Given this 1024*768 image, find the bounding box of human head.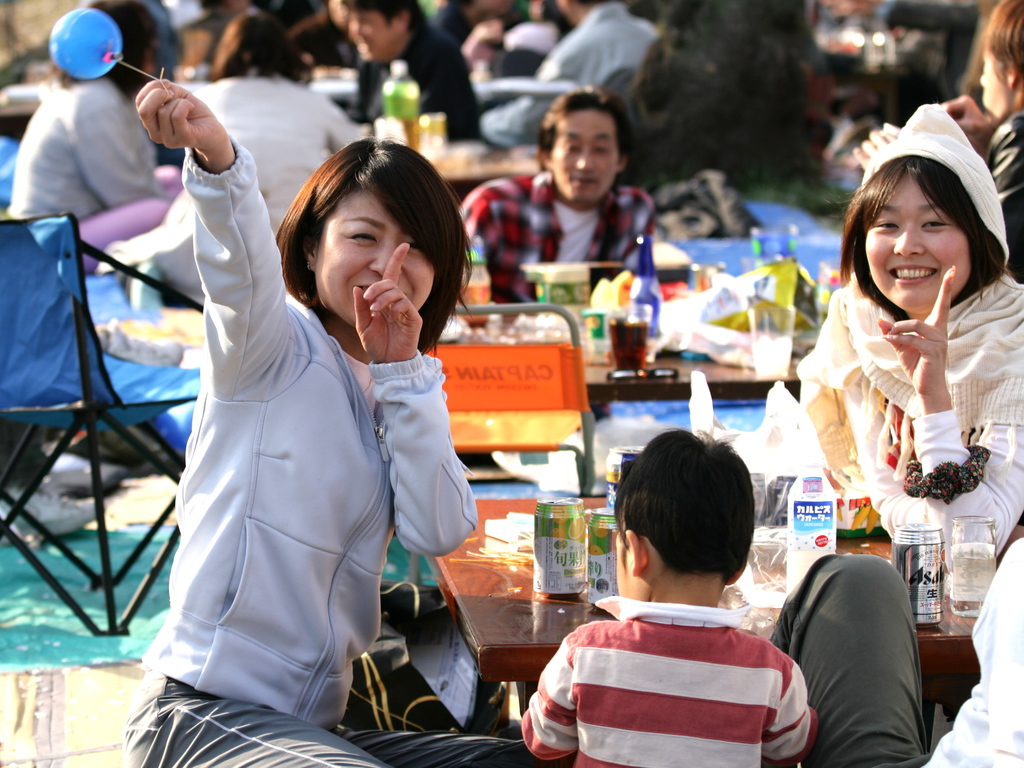
bbox=[543, 85, 630, 208].
